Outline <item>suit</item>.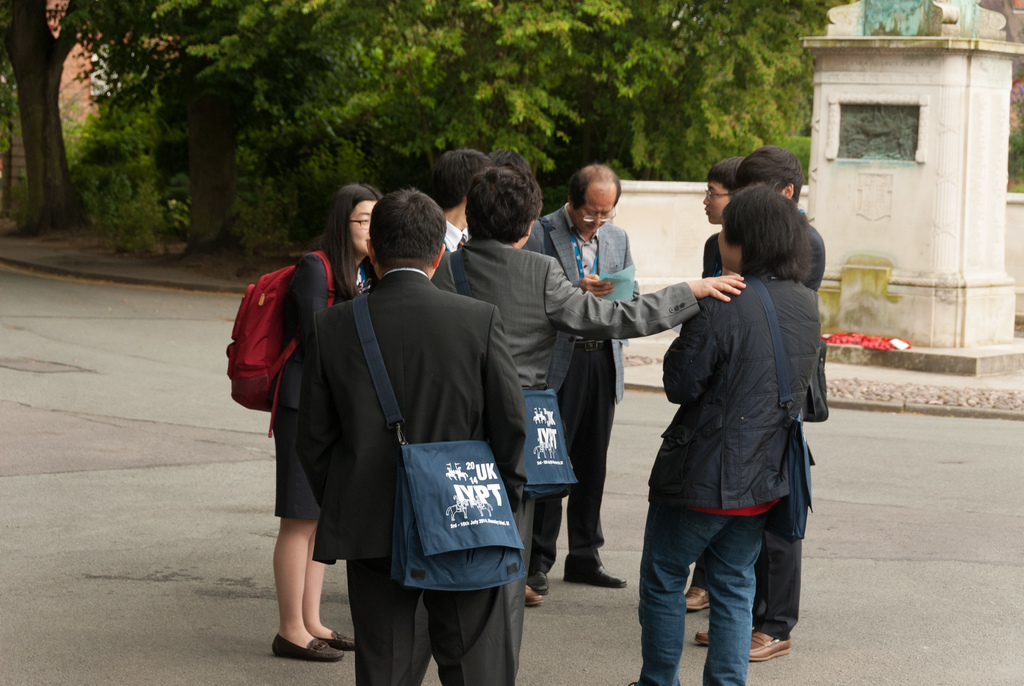
Outline: {"x1": 749, "y1": 208, "x2": 829, "y2": 628}.
